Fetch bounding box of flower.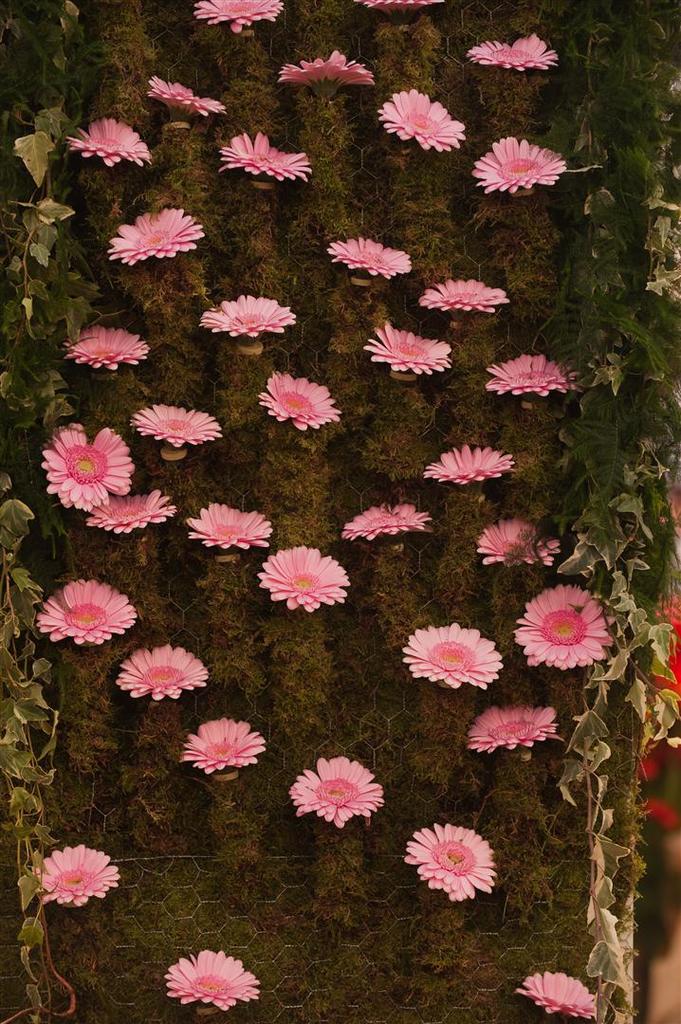
Bbox: 149/72/229/115.
